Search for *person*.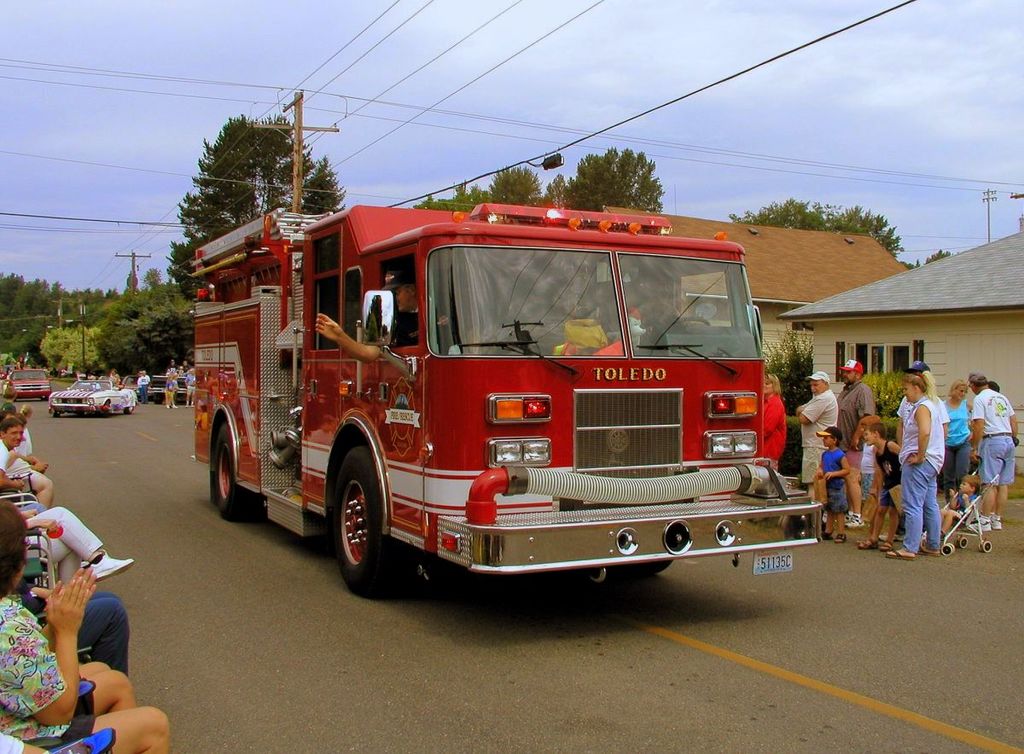
Found at 893 366 967 583.
